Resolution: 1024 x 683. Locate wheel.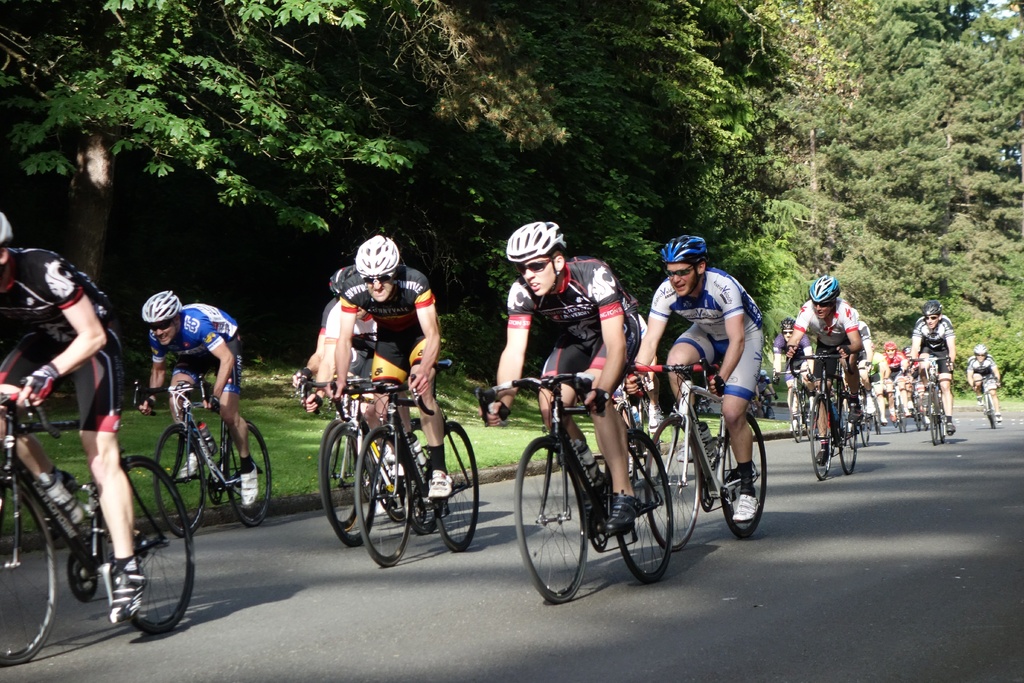
624, 441, 646, 484.
